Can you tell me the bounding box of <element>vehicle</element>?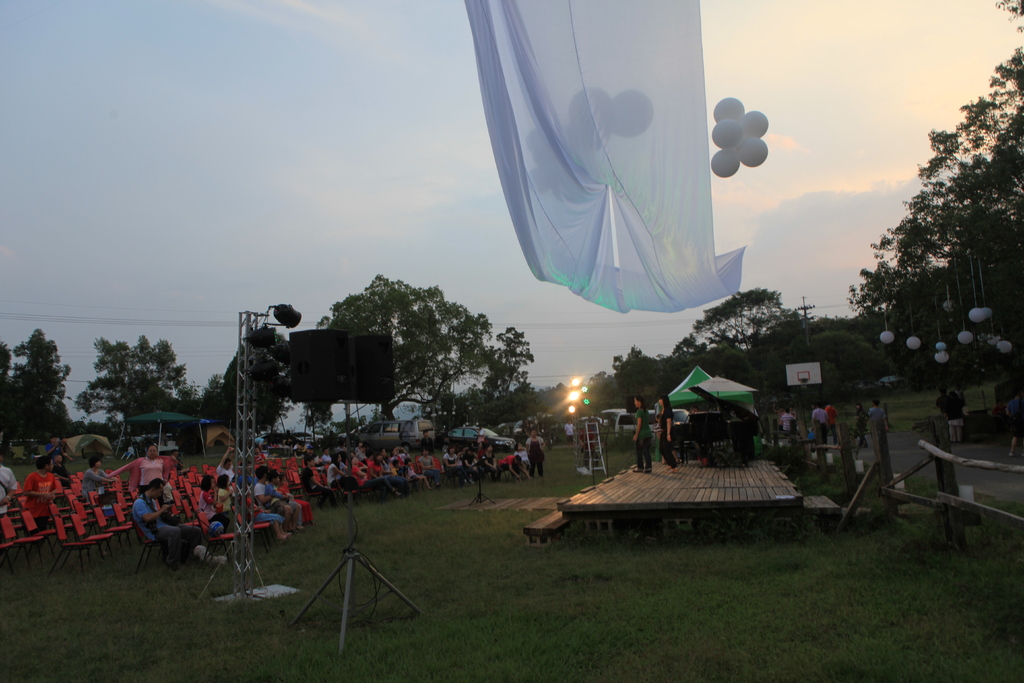
292:422:332:446.
